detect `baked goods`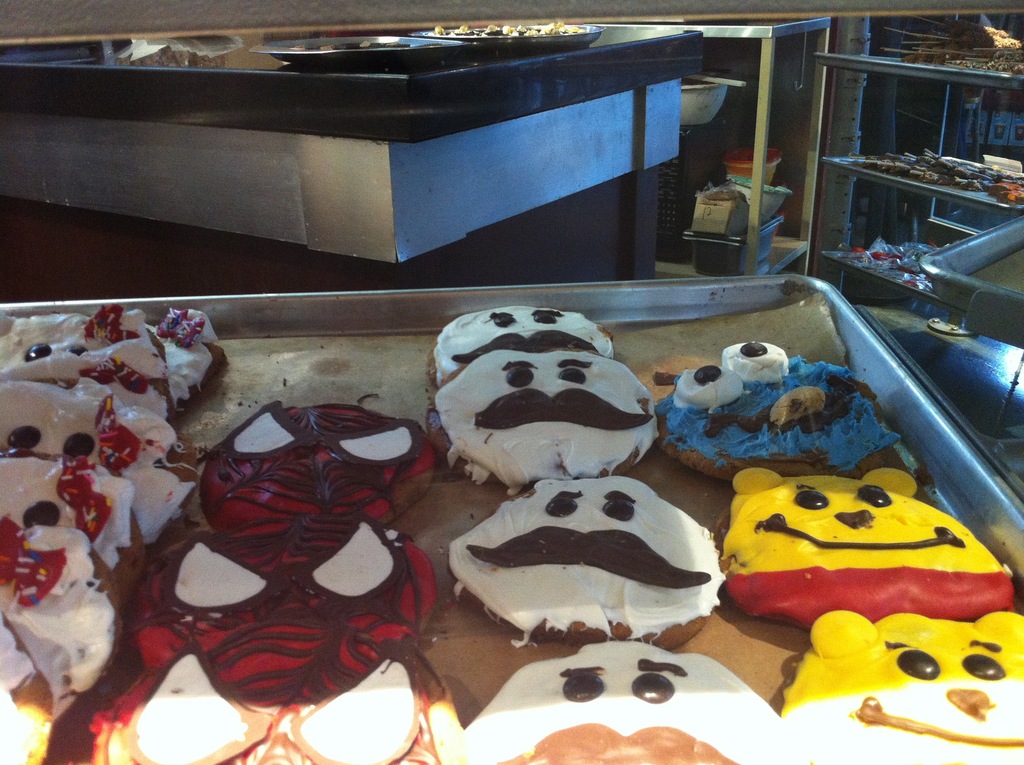
<bbox>198, 399, 448, 529</bbox>
